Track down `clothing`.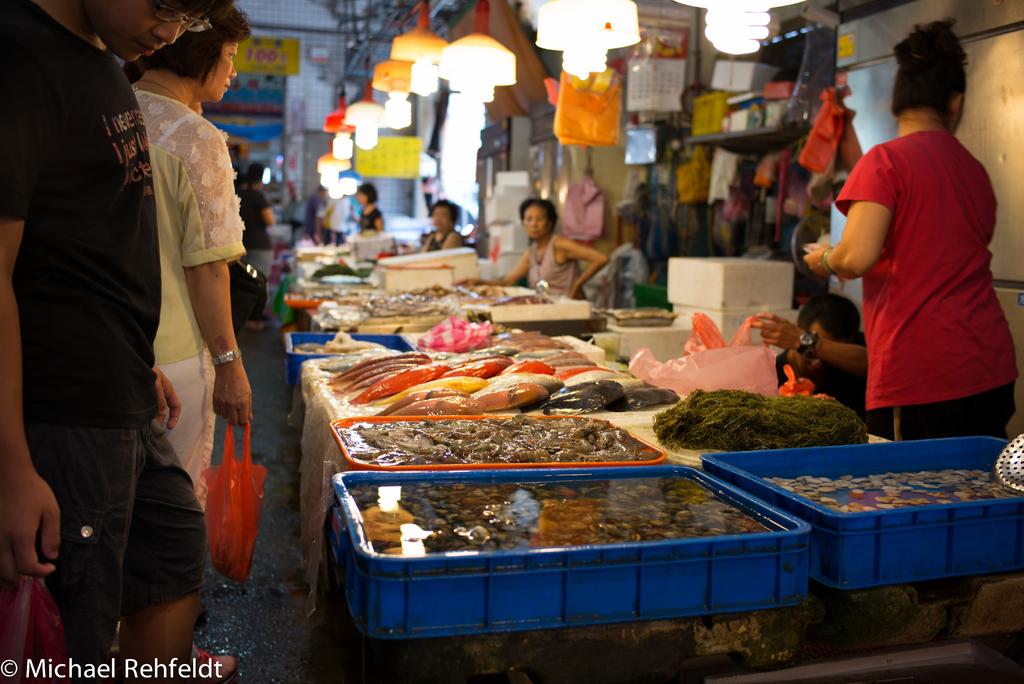
Tracked to rect(239, 188, 278, 277).
